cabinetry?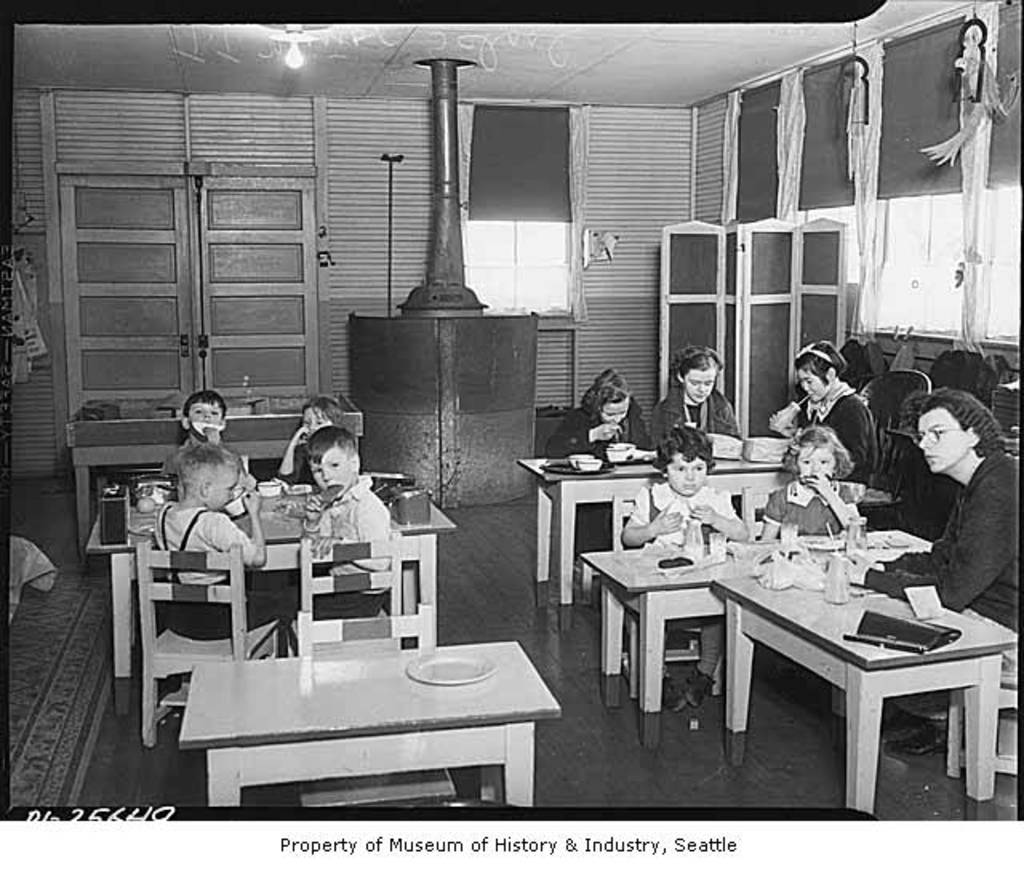
box(66, 163, 194, 229)
